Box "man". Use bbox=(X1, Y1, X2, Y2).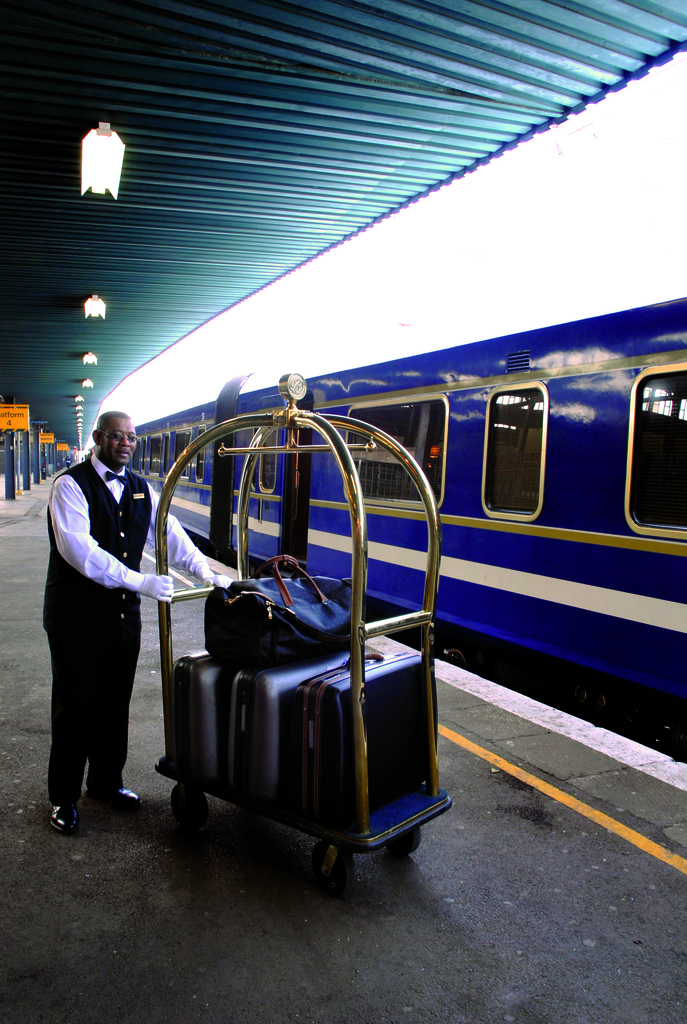
bbox=(47, 413, 191, 855).
